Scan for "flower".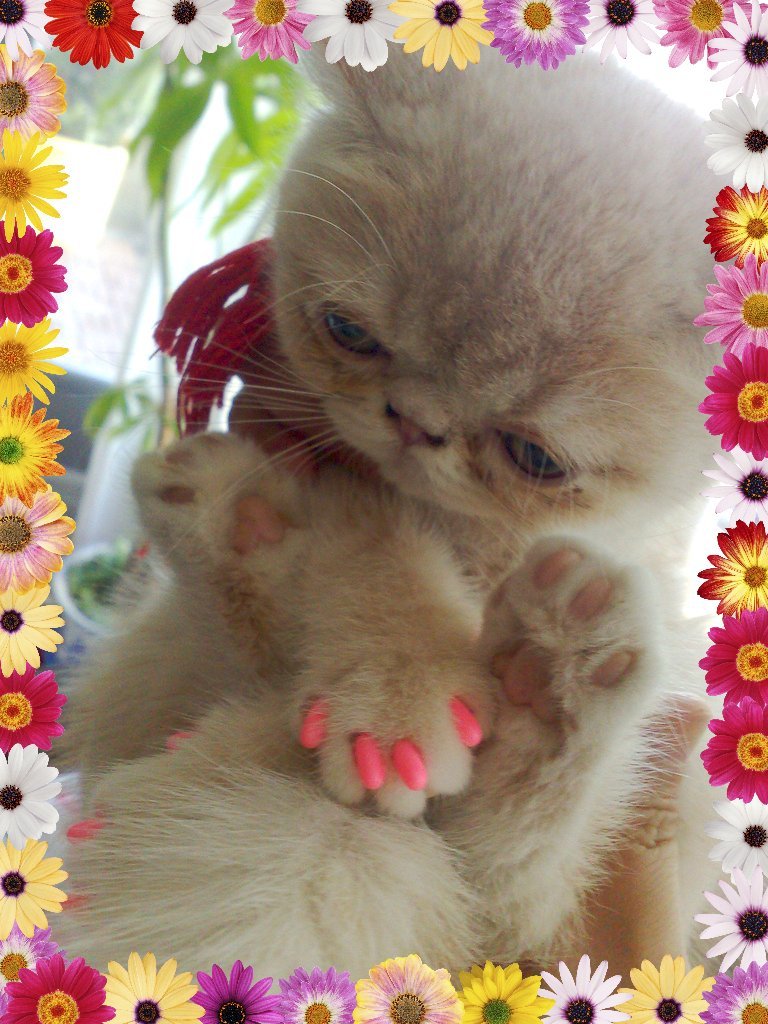
Scan result: (left=694, top=519, right=767, bottom=620).
